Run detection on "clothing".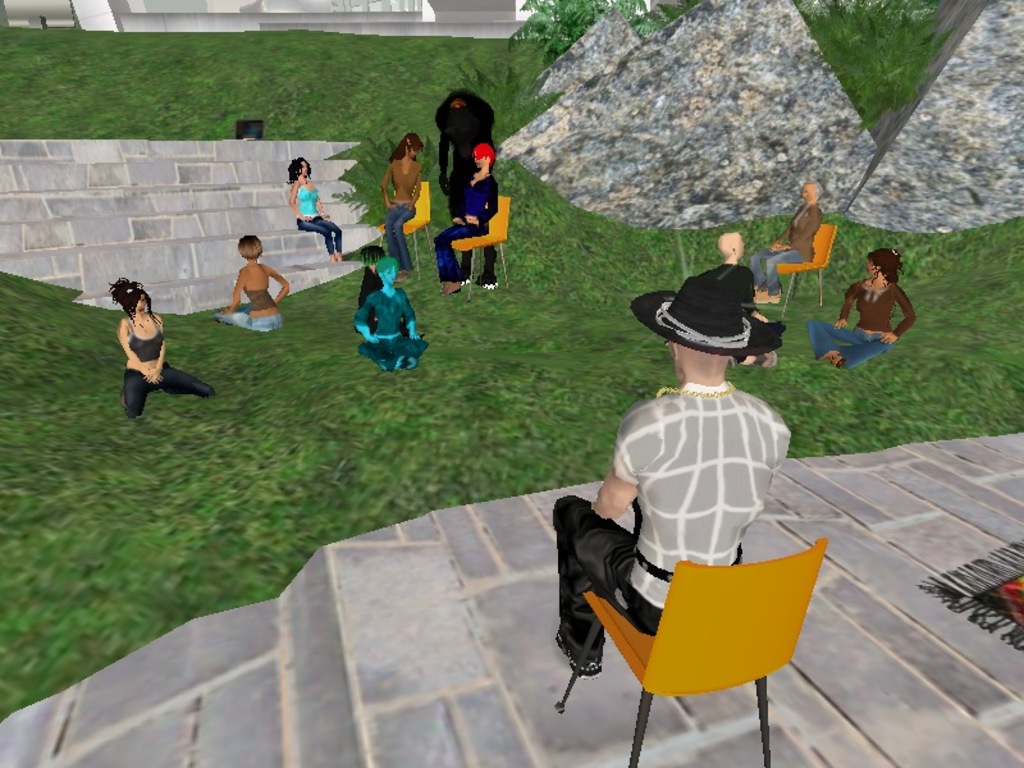
Result: [left=351, top=285, right=426, bottom=364].
